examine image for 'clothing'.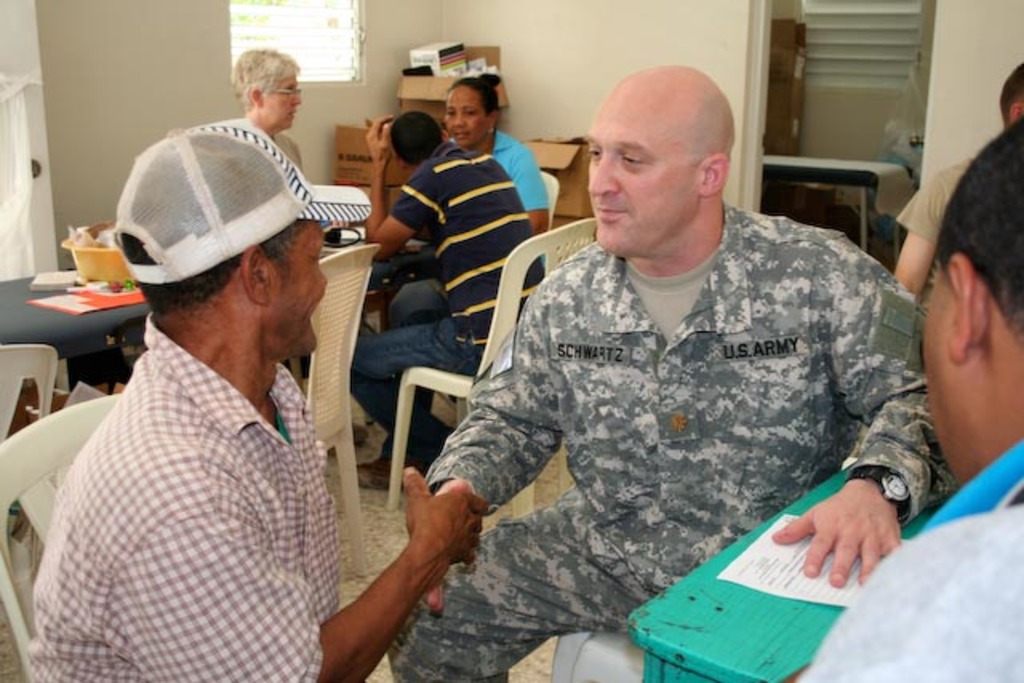
Examination result: rect(269, 134, 304, 165).
